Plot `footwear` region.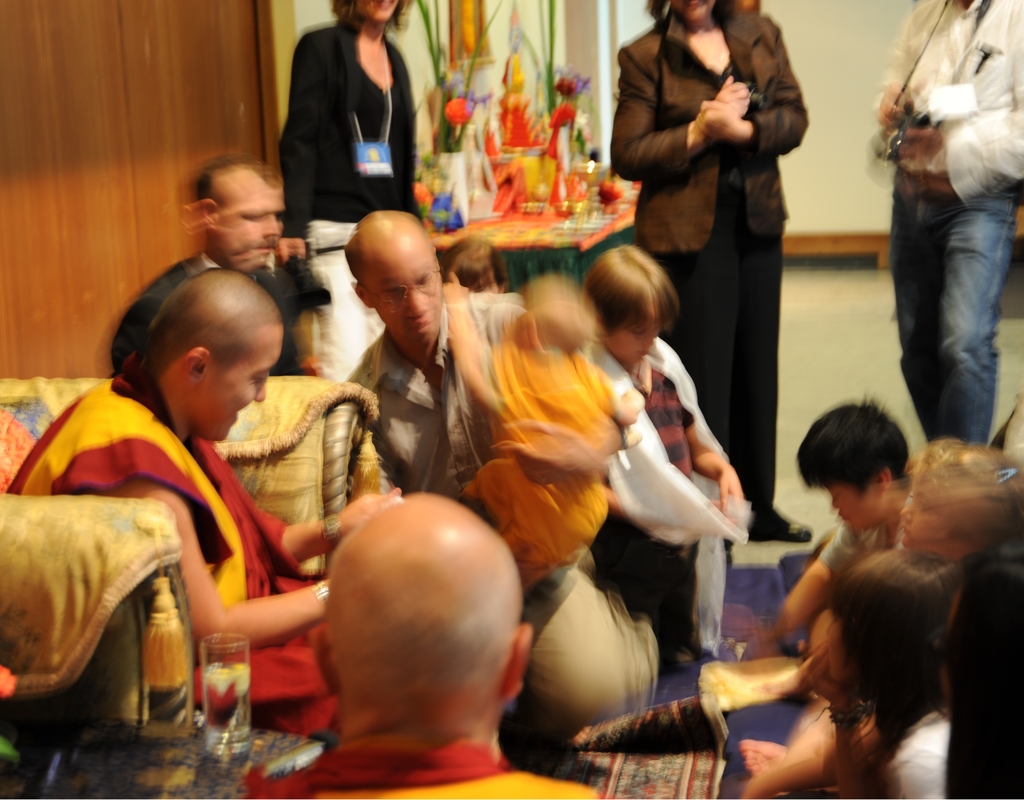
Plotted at <bbox>740, 504, 815, 544</bbox>.
